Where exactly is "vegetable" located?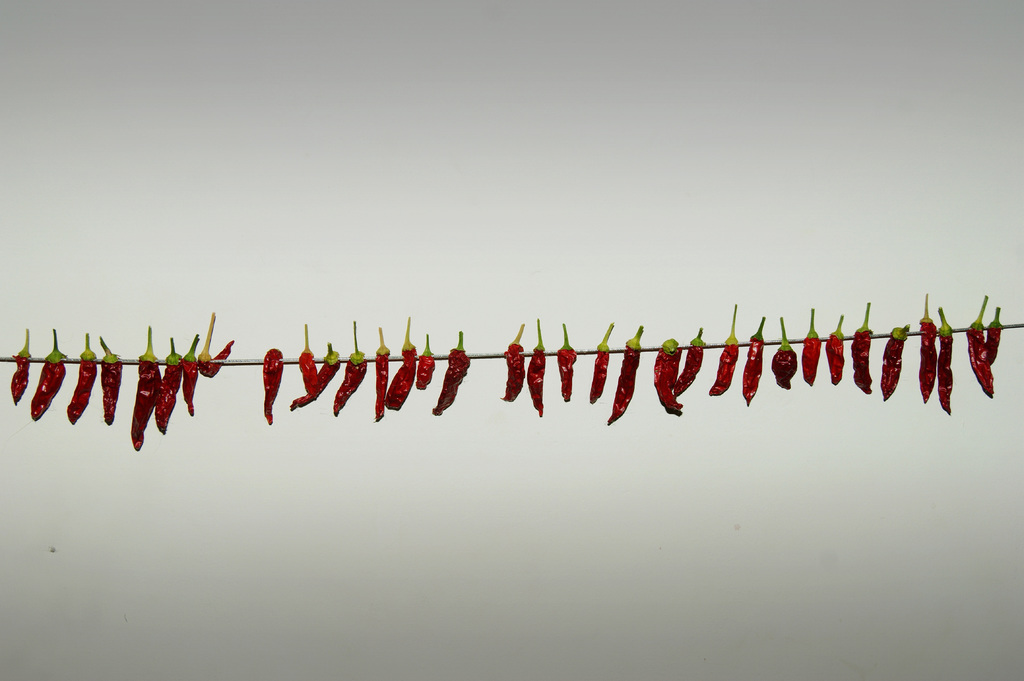
Its bounding box is {"x1": 967, "y1": 291, "x2": 993, "y2": 398}.
